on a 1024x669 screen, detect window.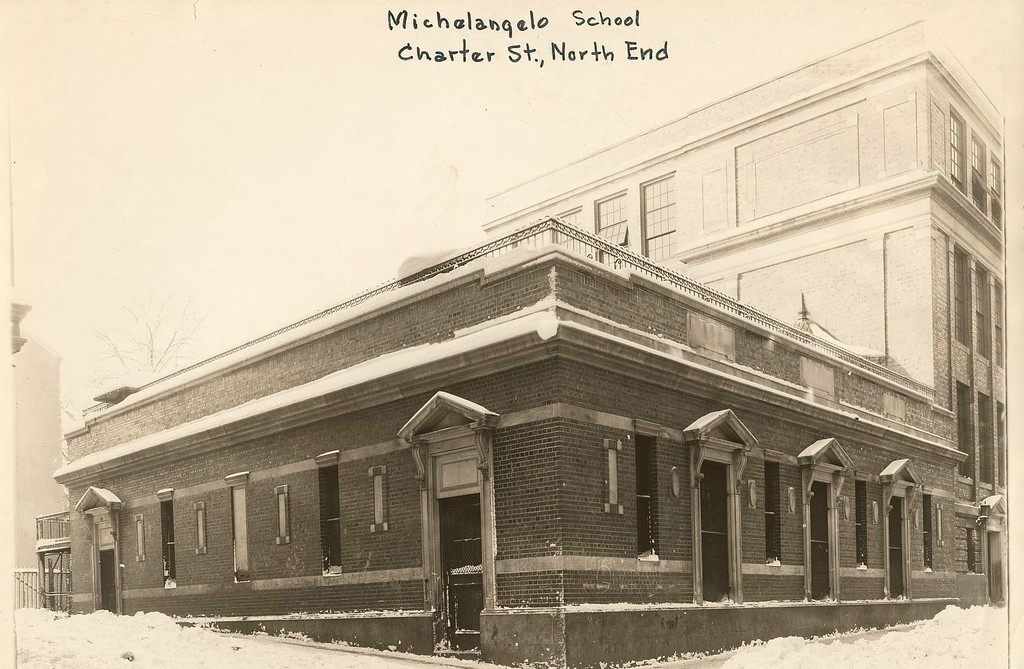
368/467/390/535.
